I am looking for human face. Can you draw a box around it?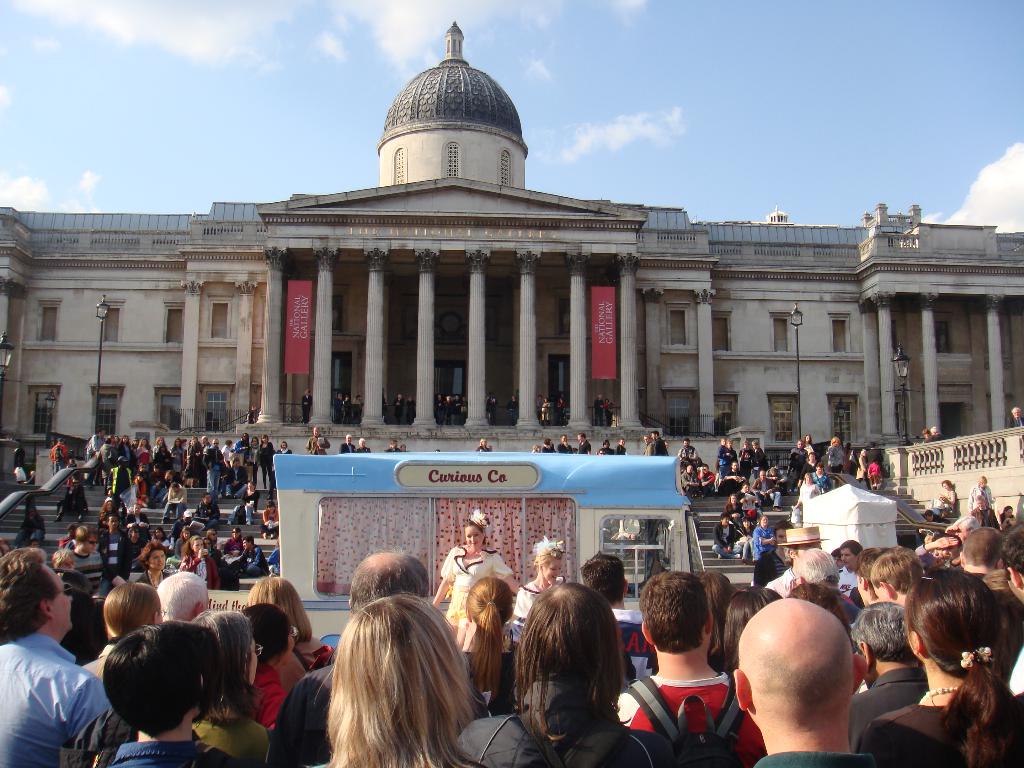
Sure, the bounding box is rect(606, 442, 609, 443).
